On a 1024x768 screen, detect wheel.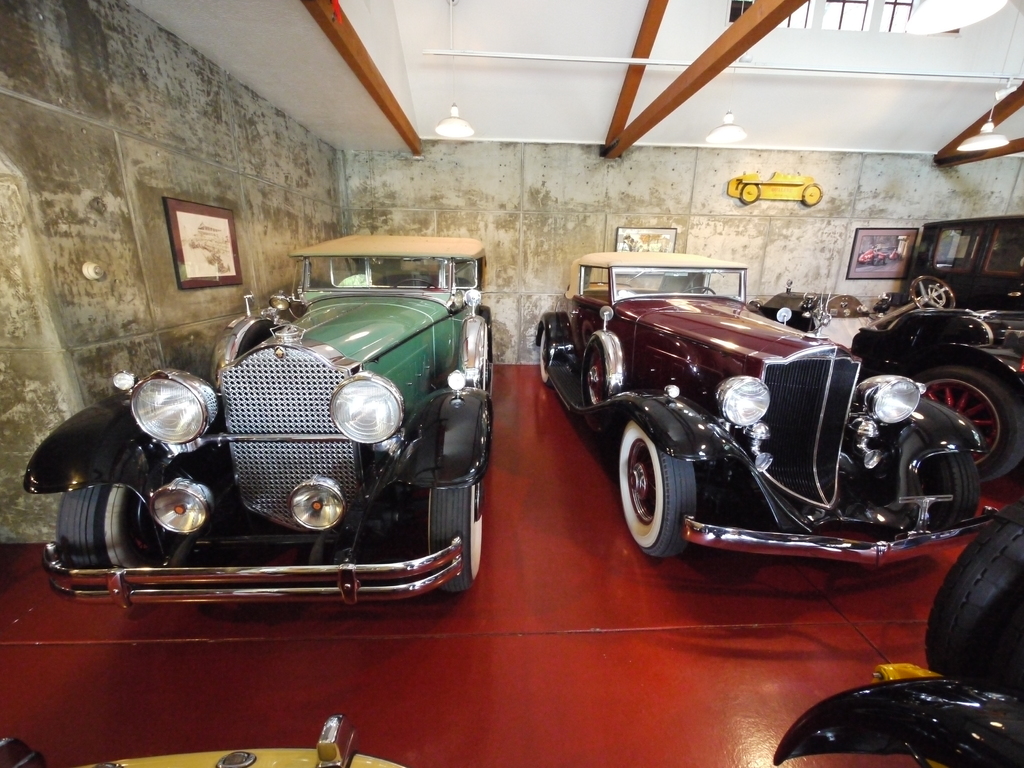
locate(536, 326, 556, 392).
